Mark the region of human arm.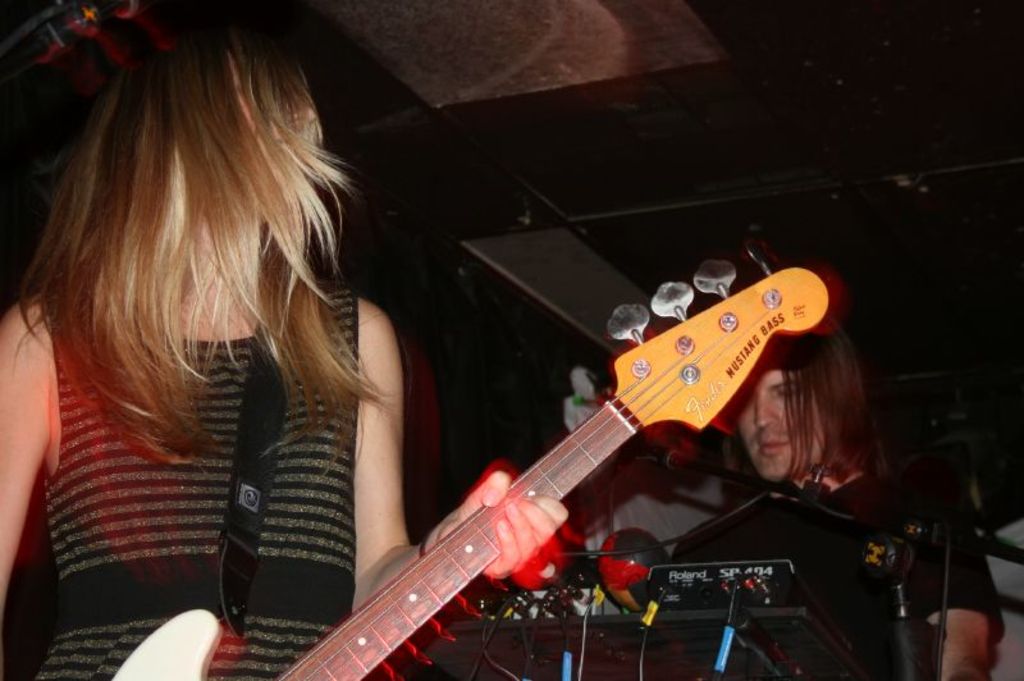
Region: <box>0,297,55,620</box>.
